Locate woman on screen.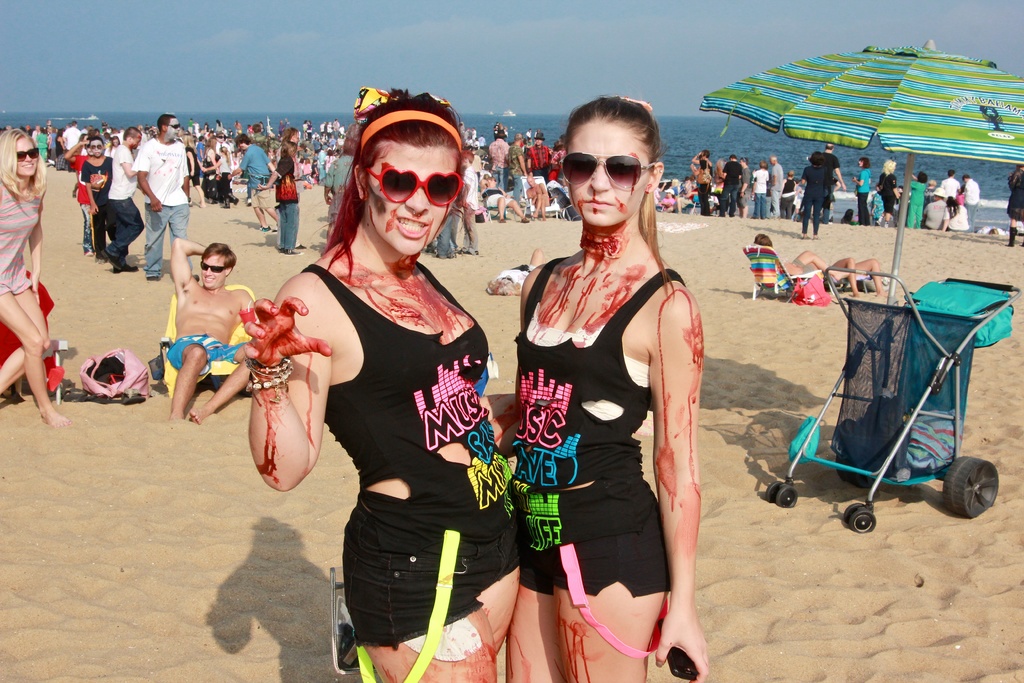
On screen at 246/81/527/682.
